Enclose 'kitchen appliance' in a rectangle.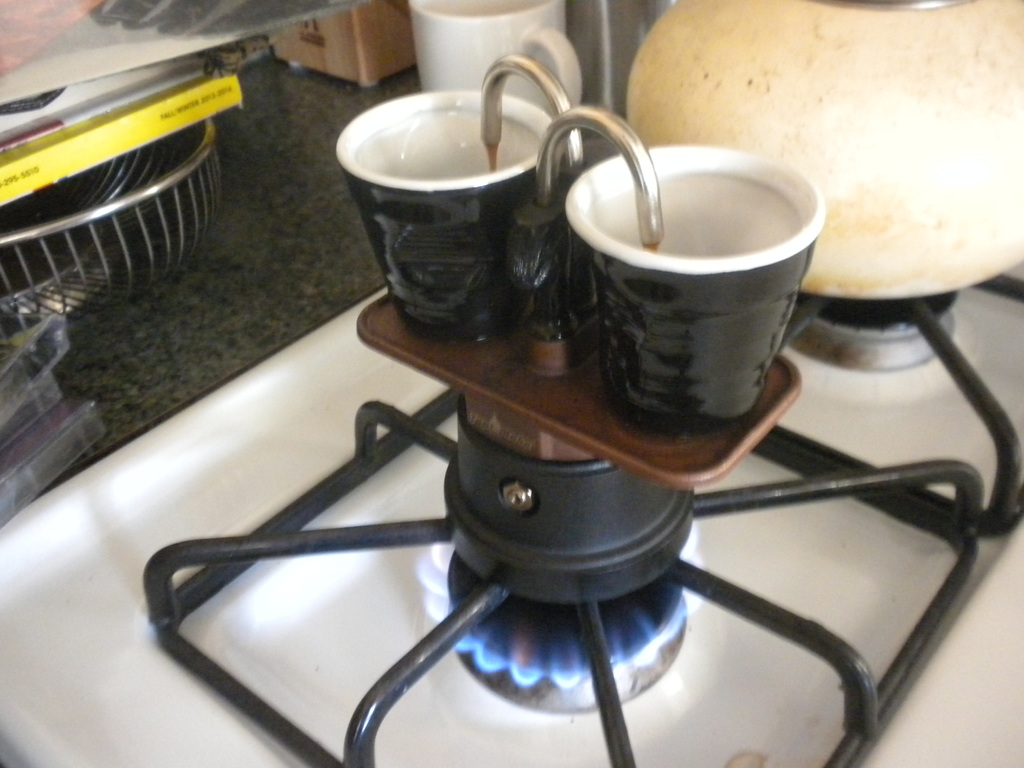
[x1=184, y1=97, x2=908, y2=712].
